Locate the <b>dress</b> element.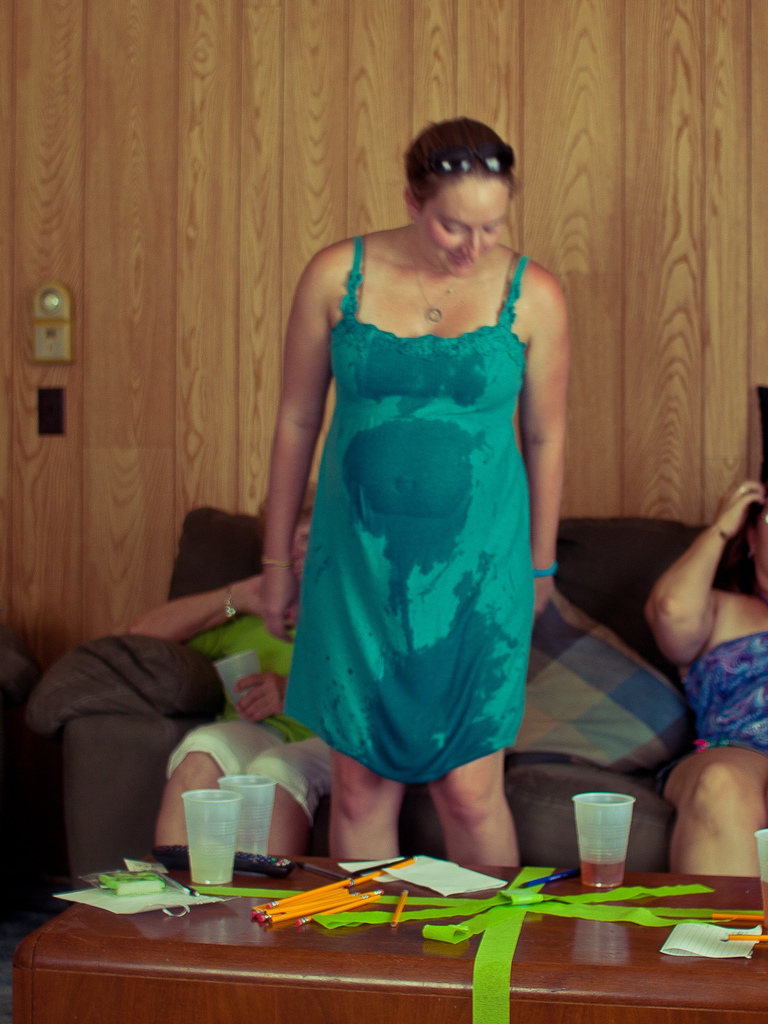
Element bbox: (x1=276, y1=236, x2=536, y2=783).
